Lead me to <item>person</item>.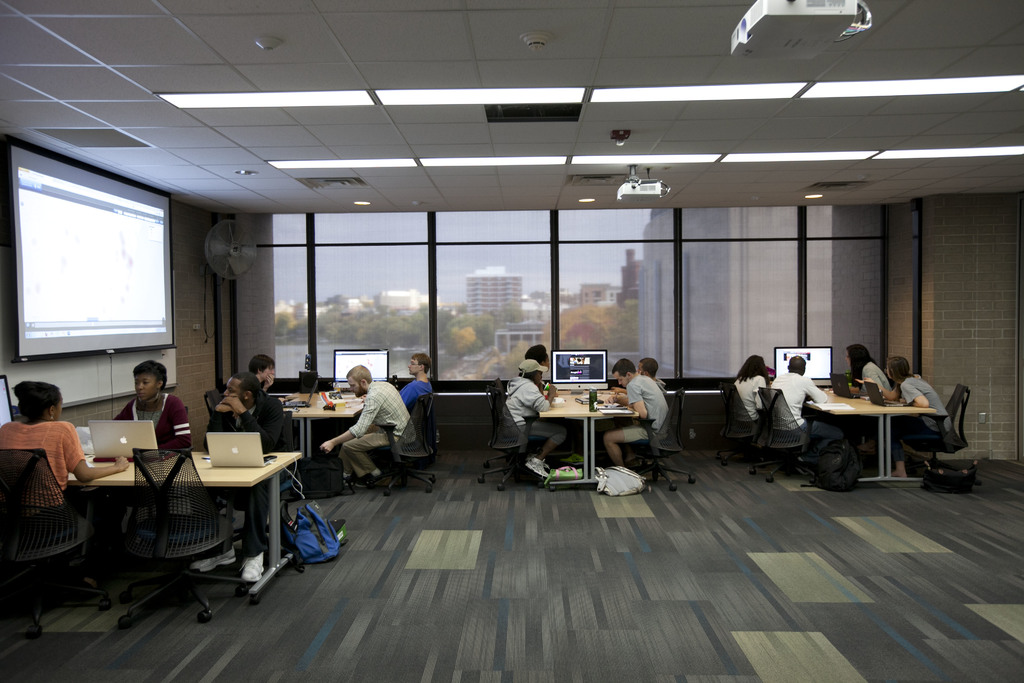
Lead to region(0, 379, 130, 589).
